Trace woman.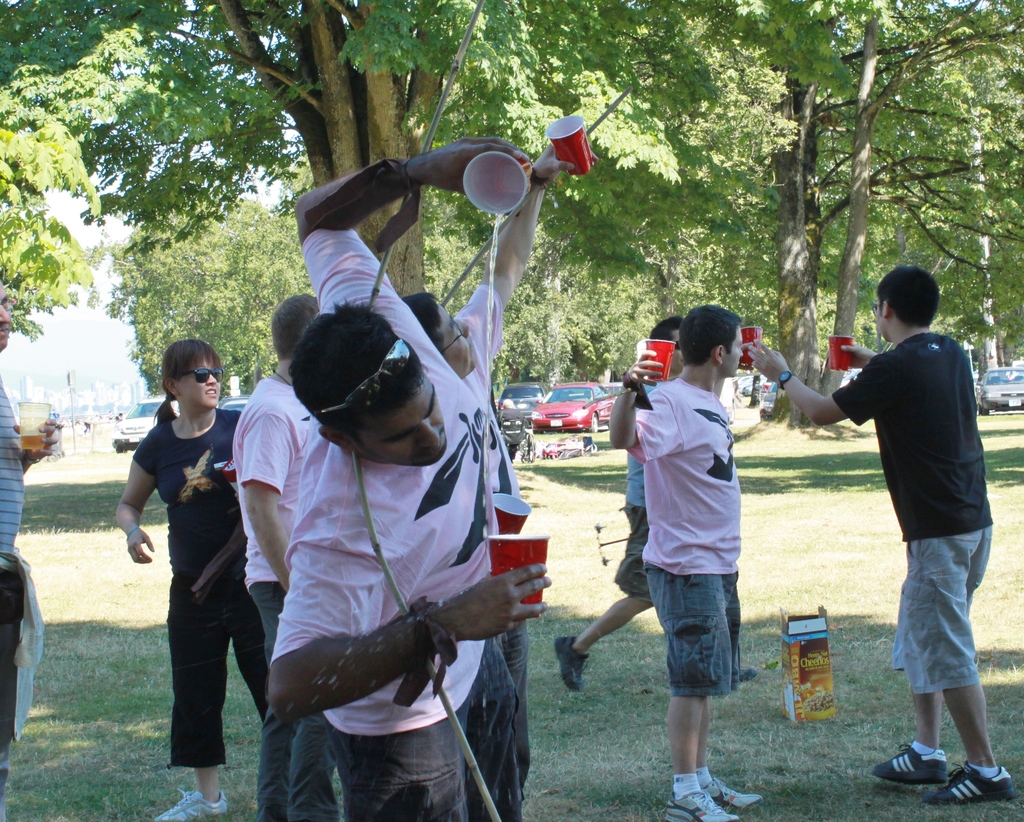
Traced to (121, 334, 266, 808).
